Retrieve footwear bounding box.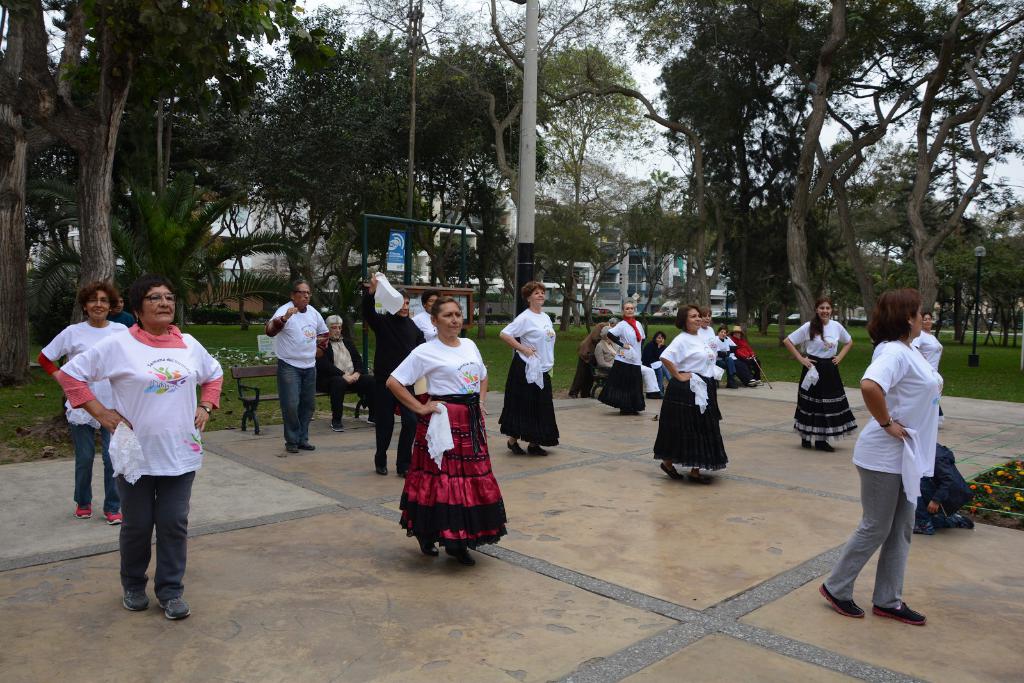
Bounding box: crop(75, 503, 91, 518).
